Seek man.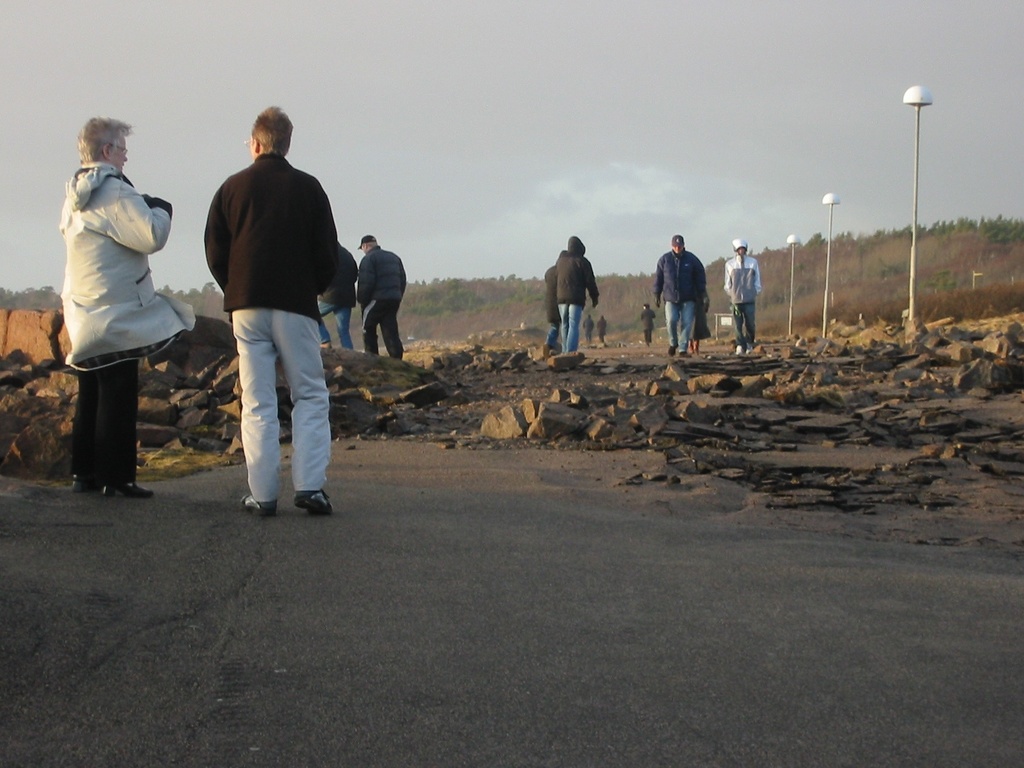
box(353, 237, 405, 360).
